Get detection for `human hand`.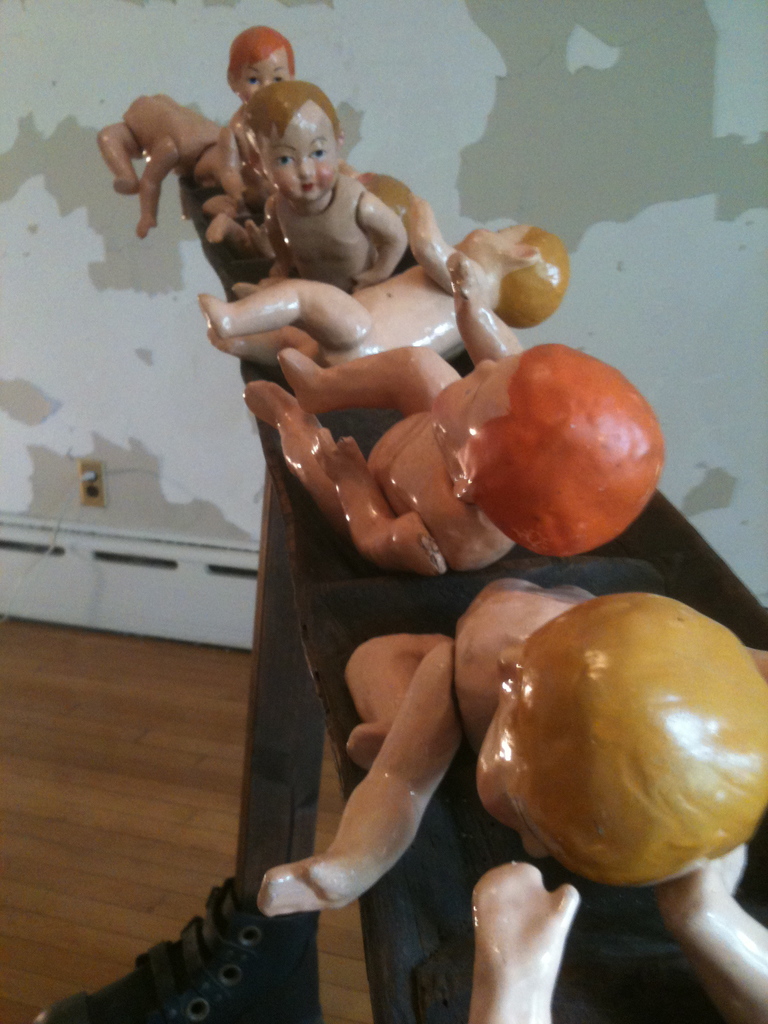
Detection: region(448, 250, 488, 307).
